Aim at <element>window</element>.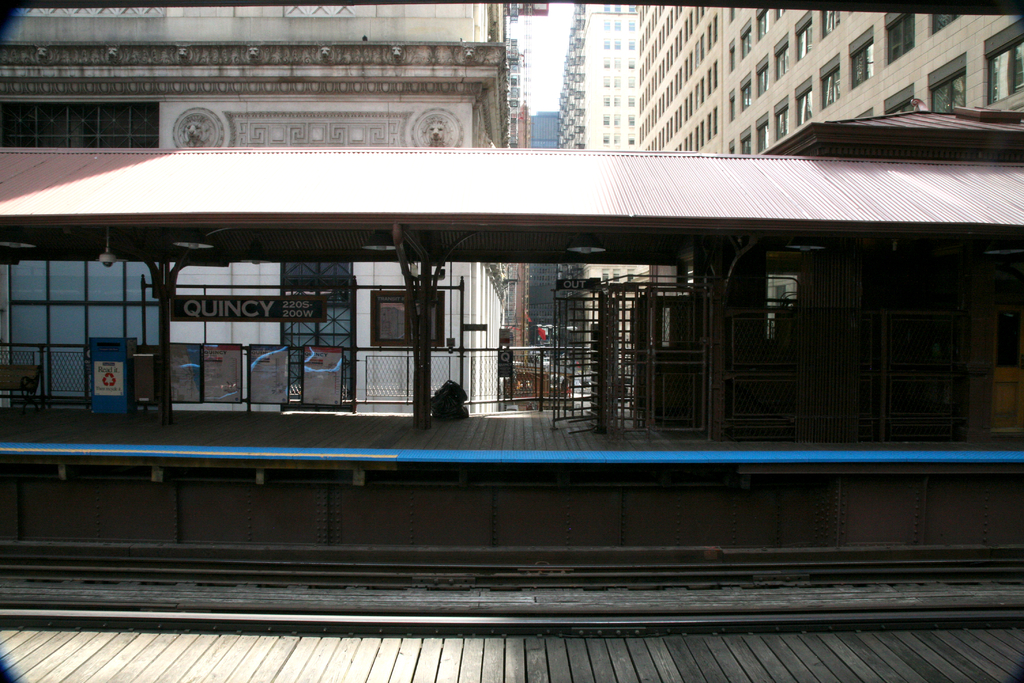
Aimed at (627,74,638,89).
